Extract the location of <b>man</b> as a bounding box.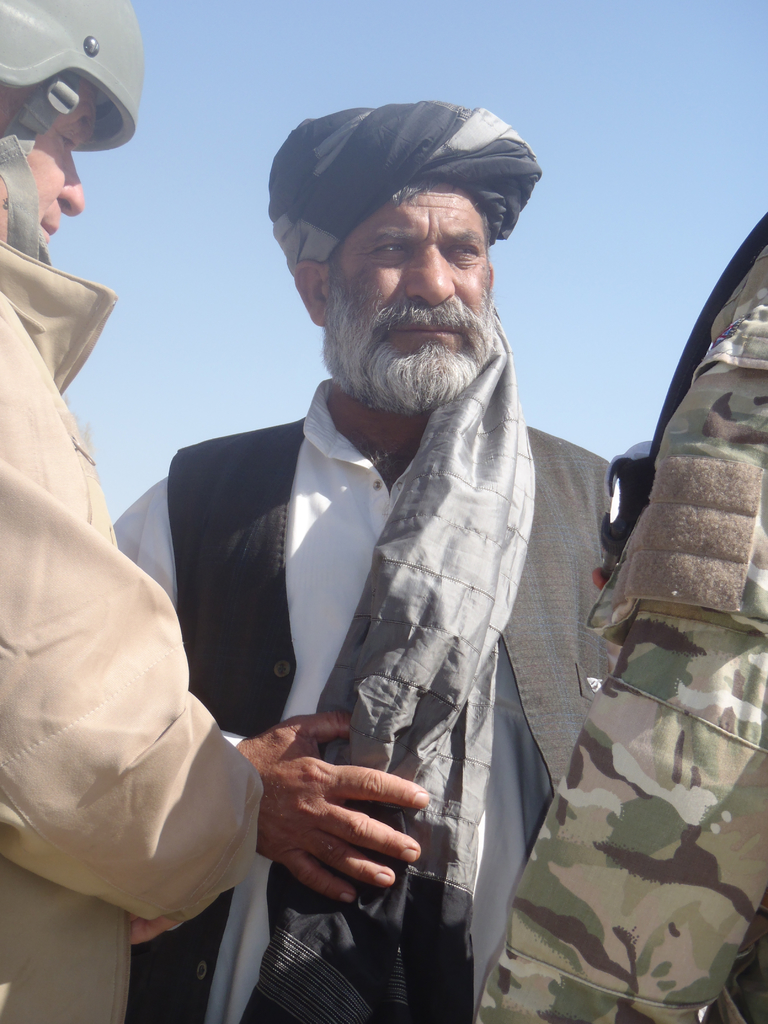
region(0, 0, 431, 1023).
